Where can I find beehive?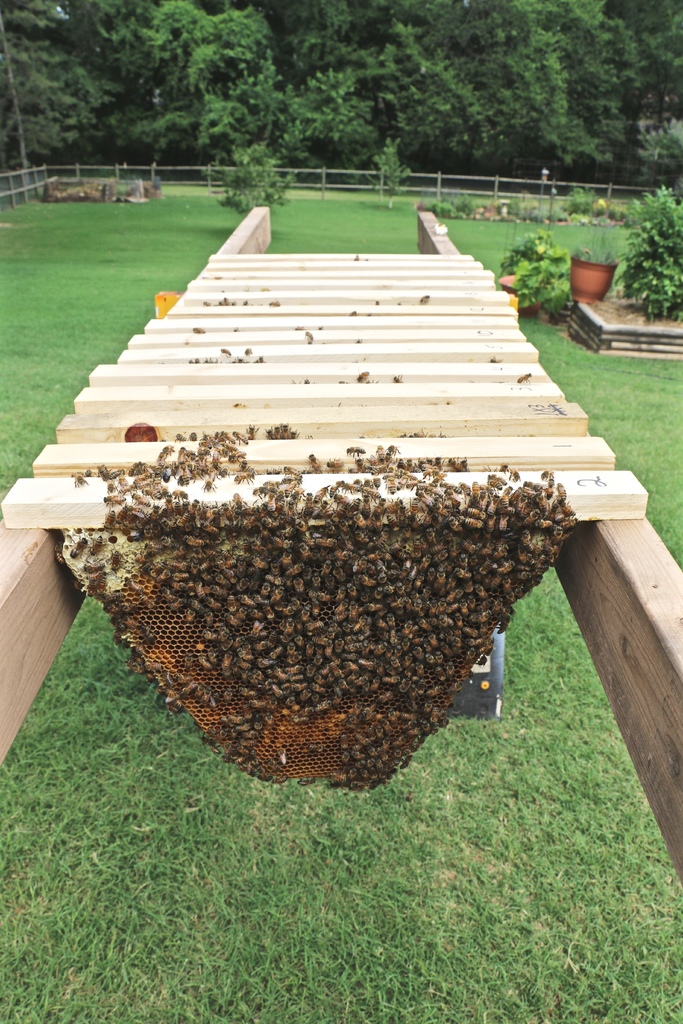
You can find it at 62,518,572,797.
